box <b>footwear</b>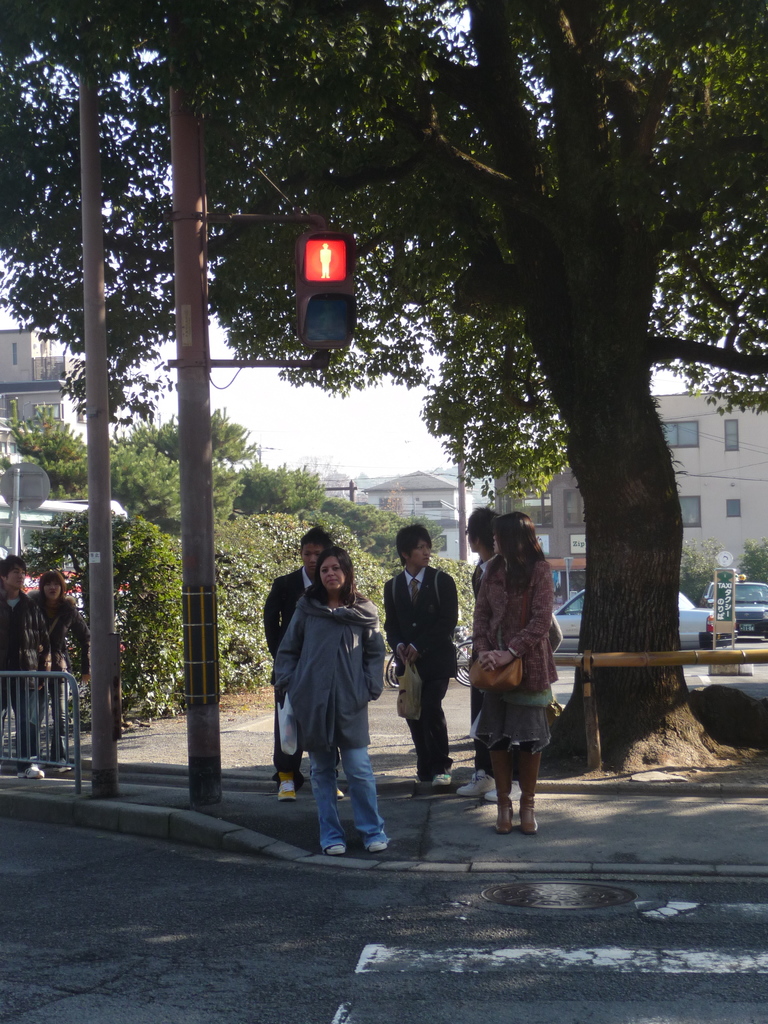
l=322, t=830, r=339, b=858
